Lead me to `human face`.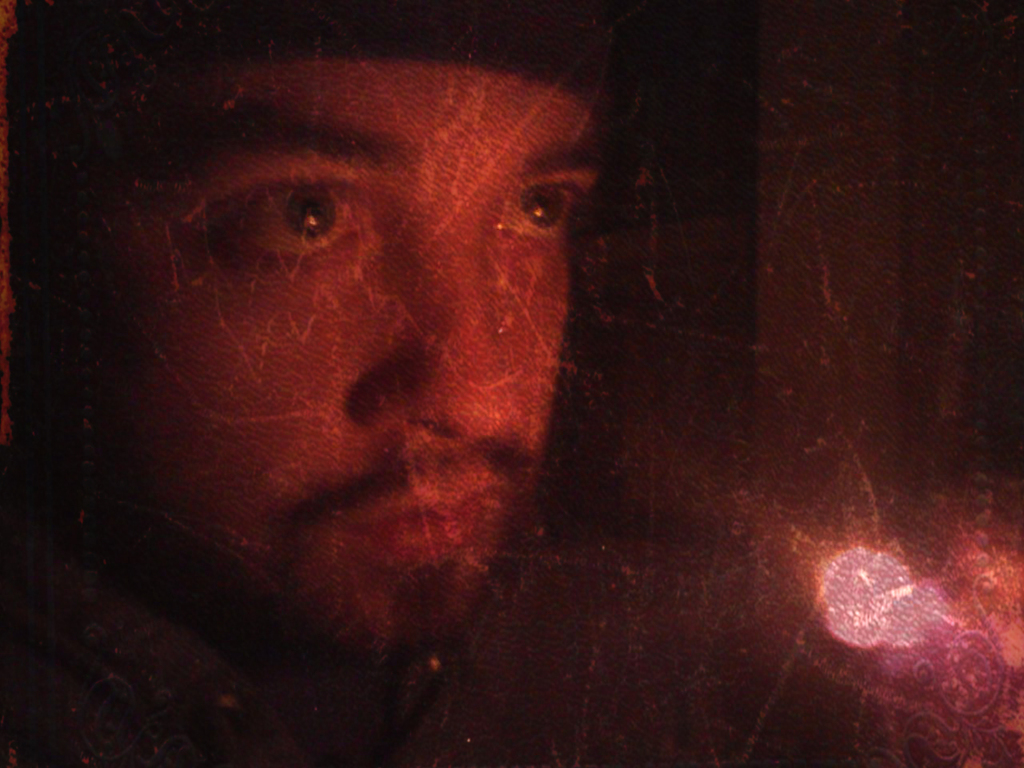
Lead to 30/8/614/670.
